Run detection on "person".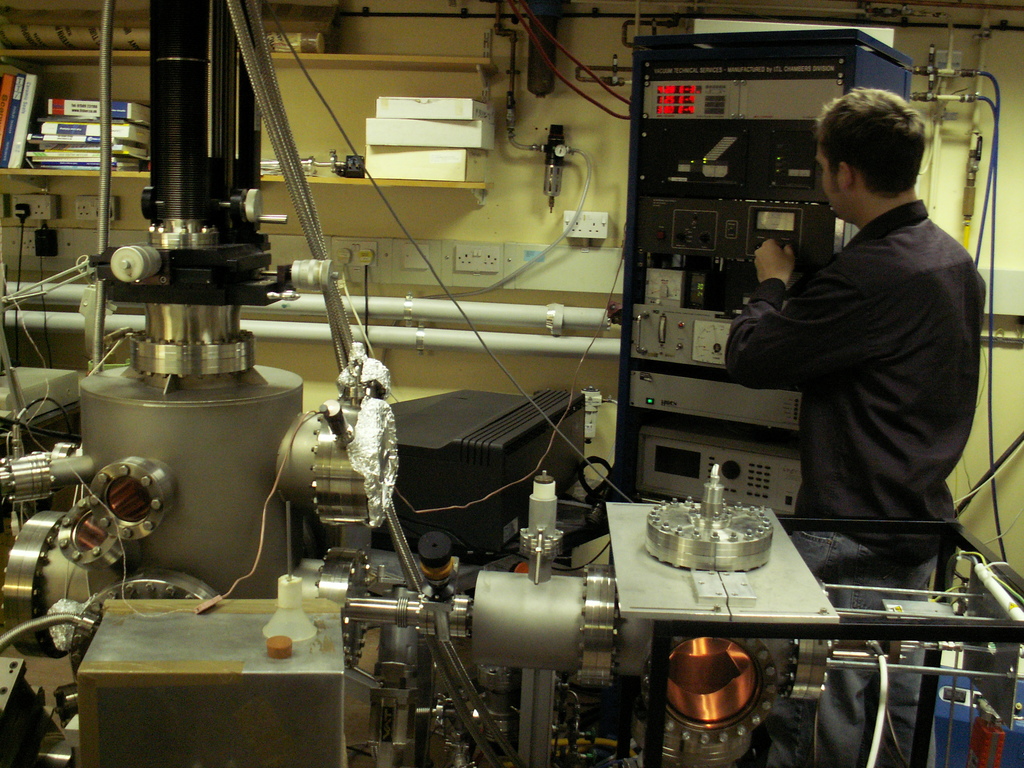
Result: 733,86,986,767.
